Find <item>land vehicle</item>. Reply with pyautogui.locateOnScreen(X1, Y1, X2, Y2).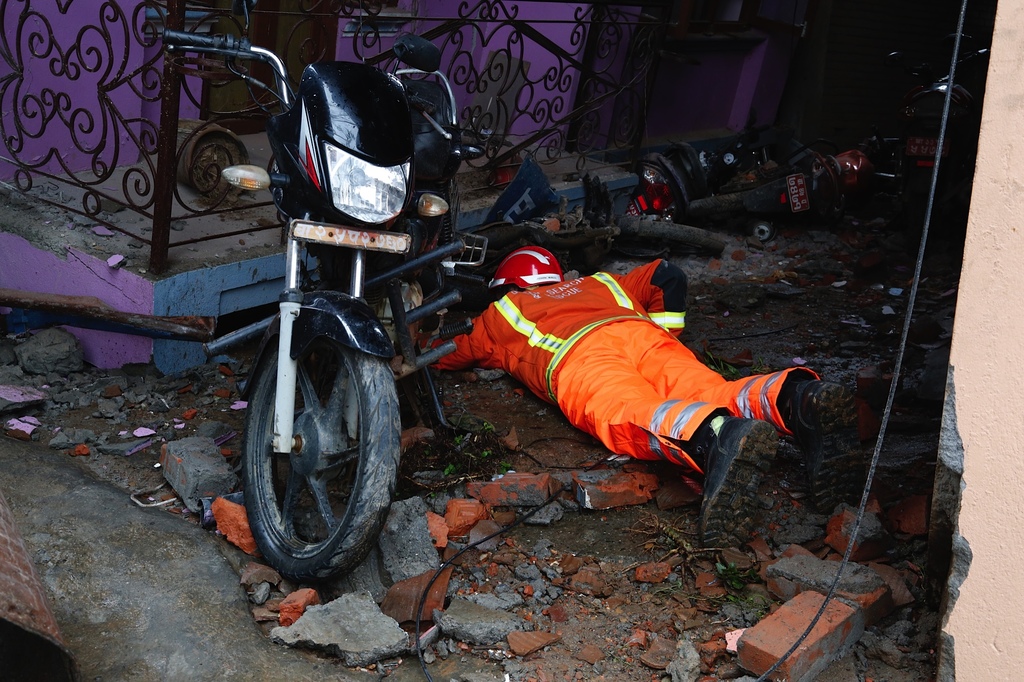
pyautogui.locateOnScreen(166, 33, 486, 585).
